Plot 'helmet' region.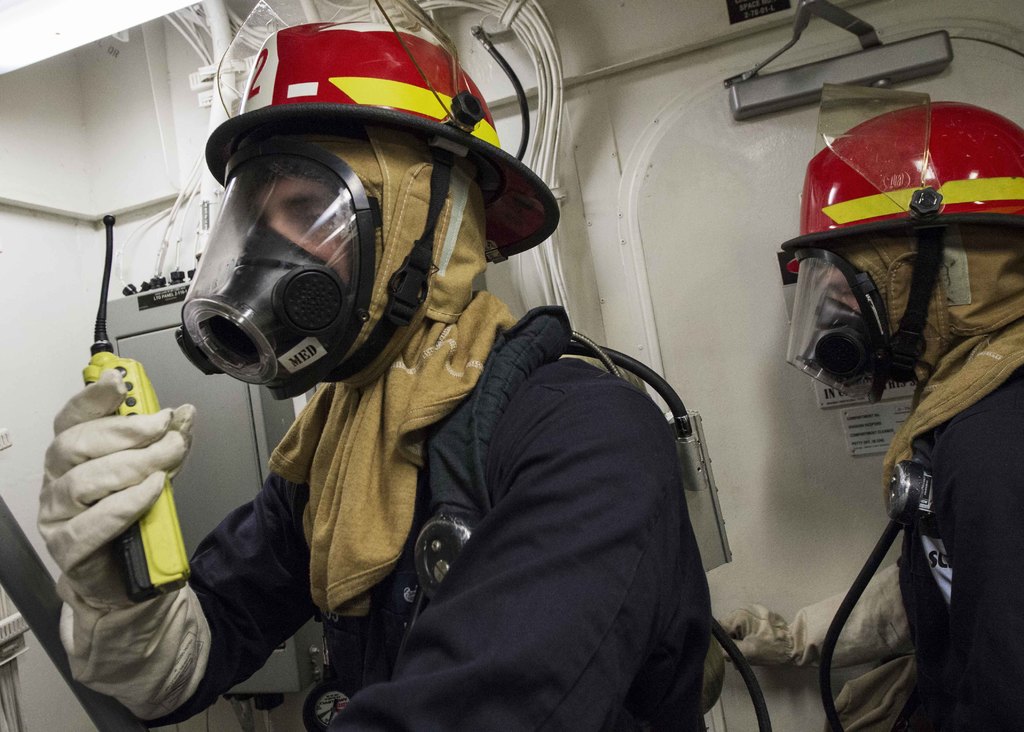
Plotted at bbox(175, 0, 567, 404).
